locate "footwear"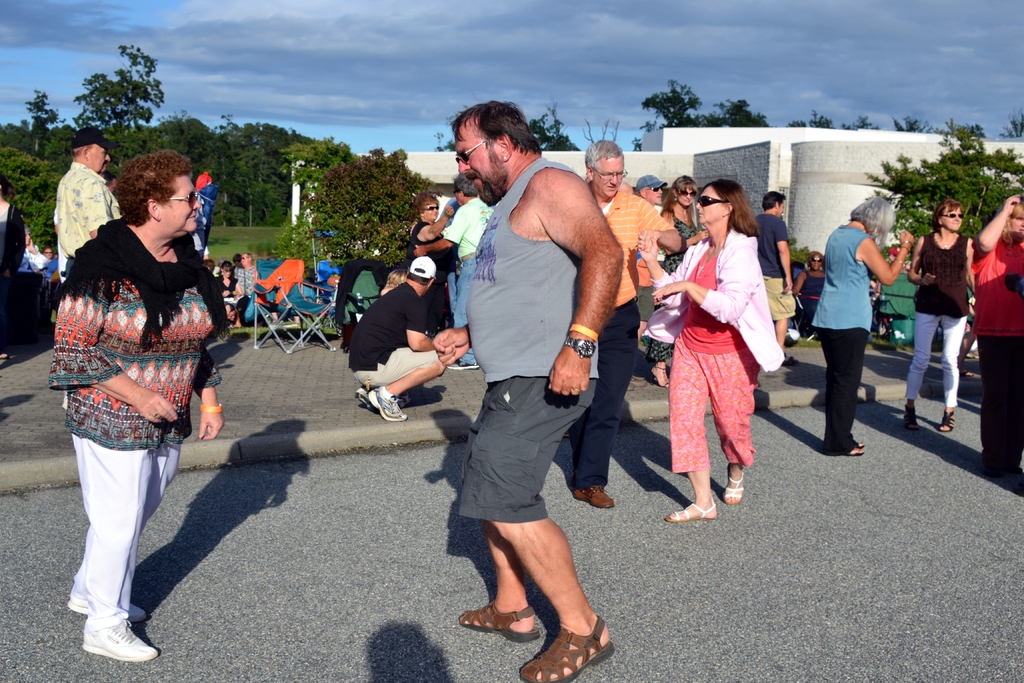
detection(447, 361, 482, 370)
